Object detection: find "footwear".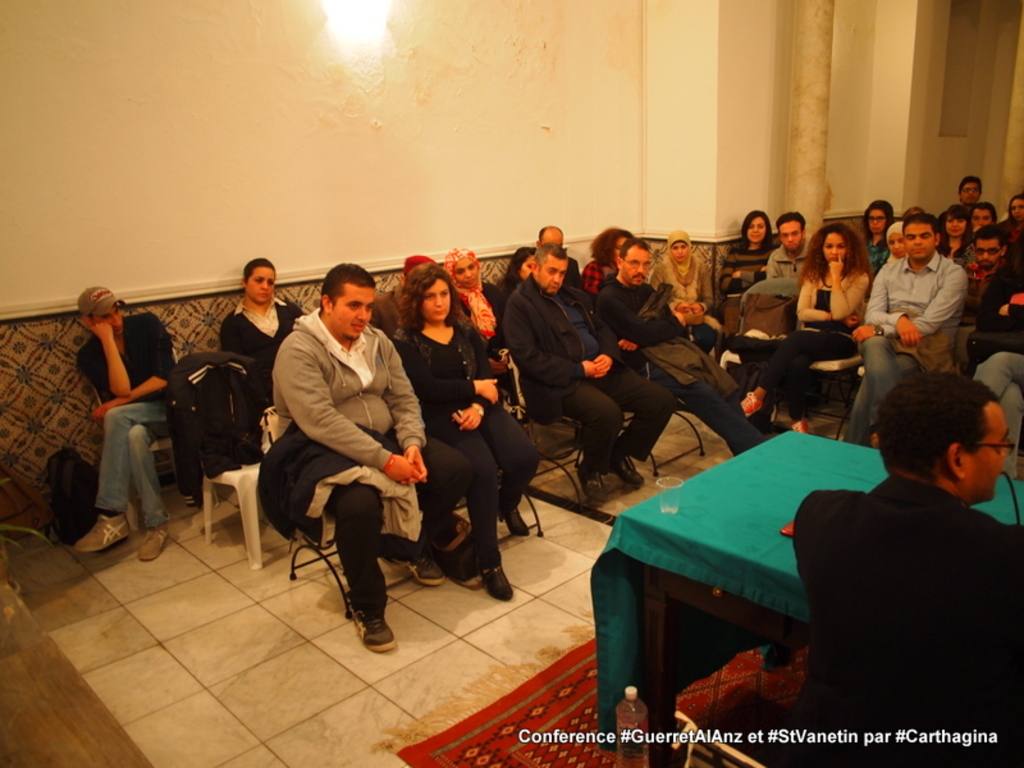
locate(609, 443, 644, 485).
